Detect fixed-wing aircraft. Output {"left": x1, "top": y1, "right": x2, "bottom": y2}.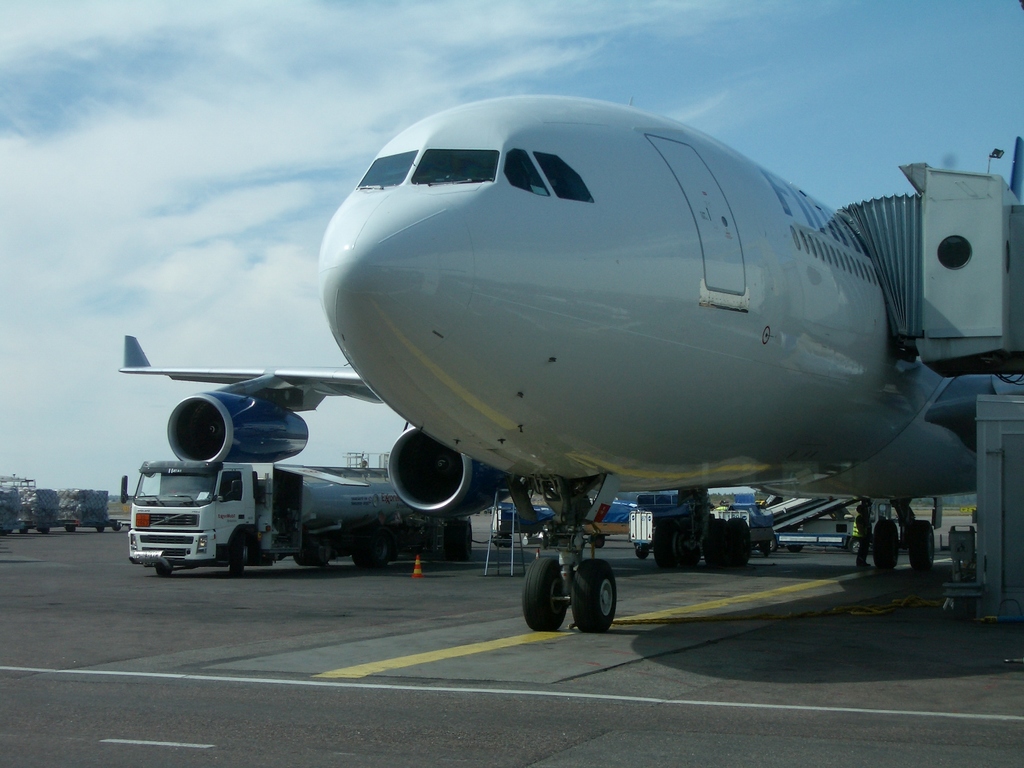
{"left": 115, "top": 99, "right": 1023, "bottom": 630}.
